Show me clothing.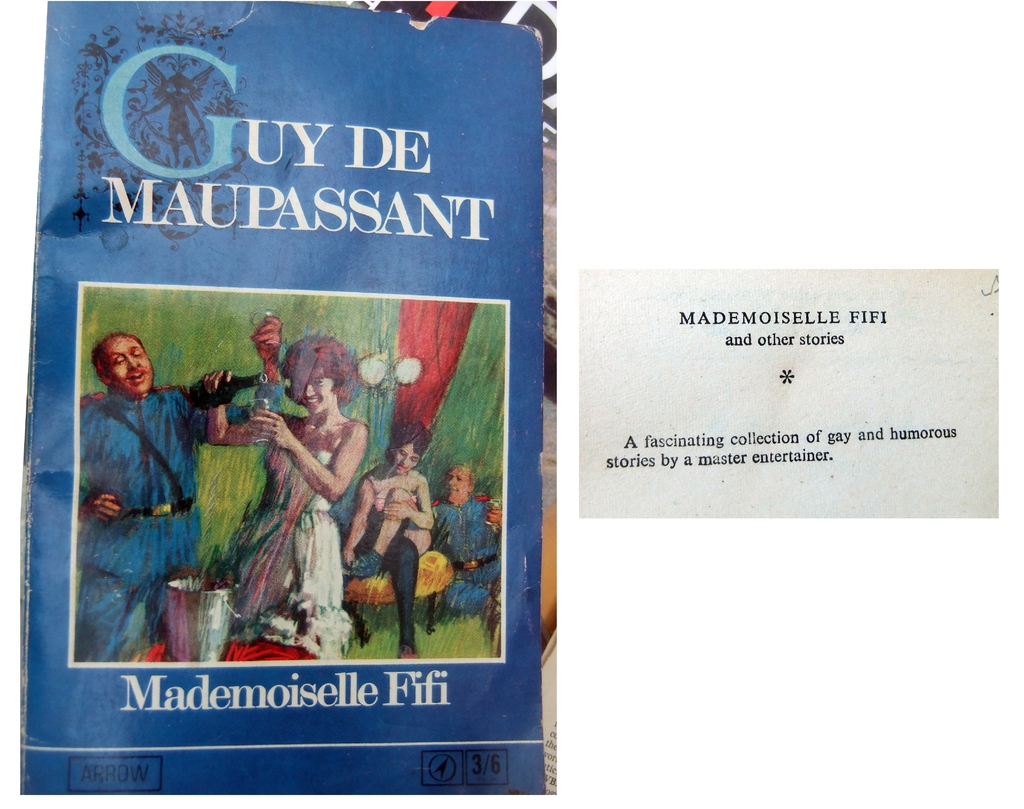
clothing is here: box=[348, 501, 420, 650].
